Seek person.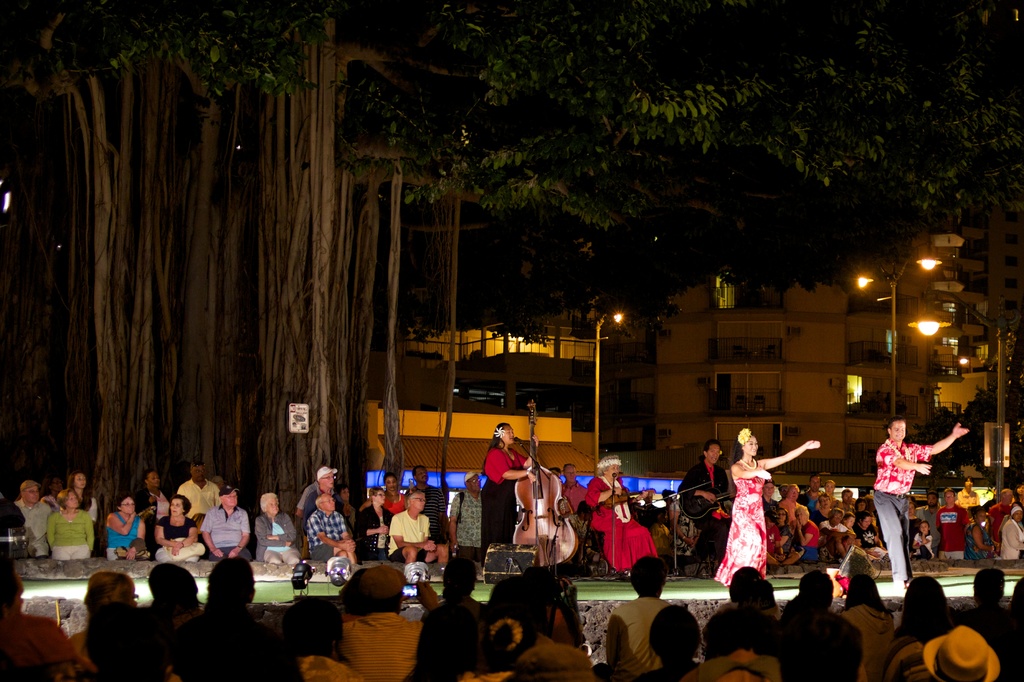
909 501 924 551.
